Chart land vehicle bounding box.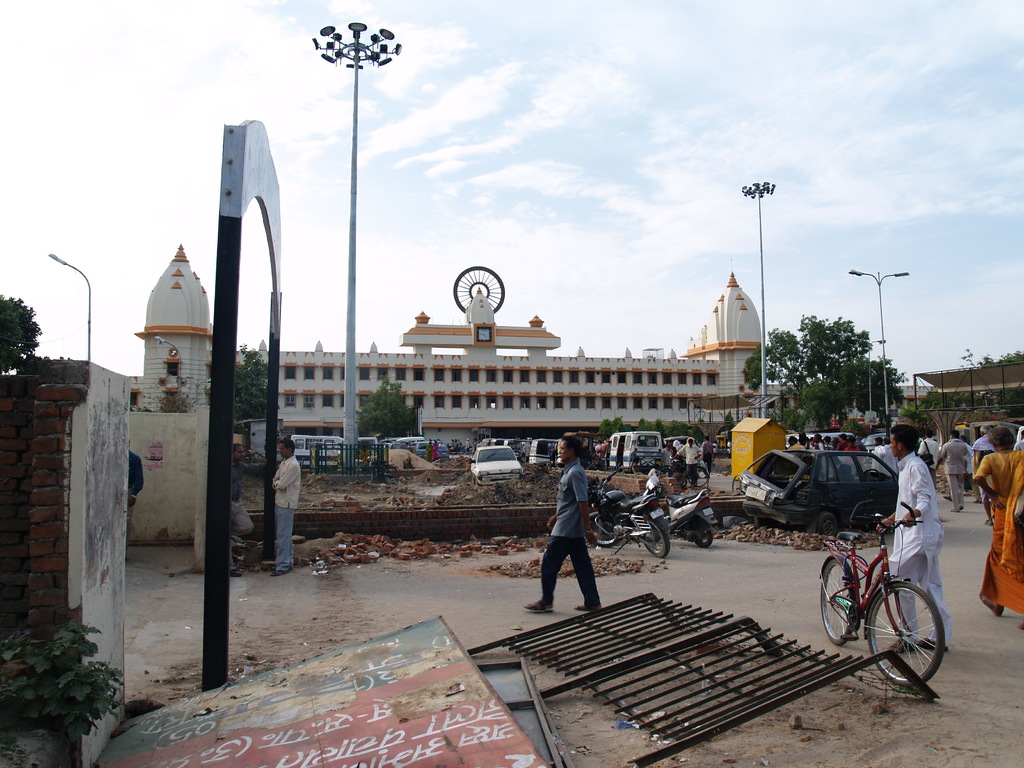
Charted: x1=549 y1=429 x2=606 y2=470.
